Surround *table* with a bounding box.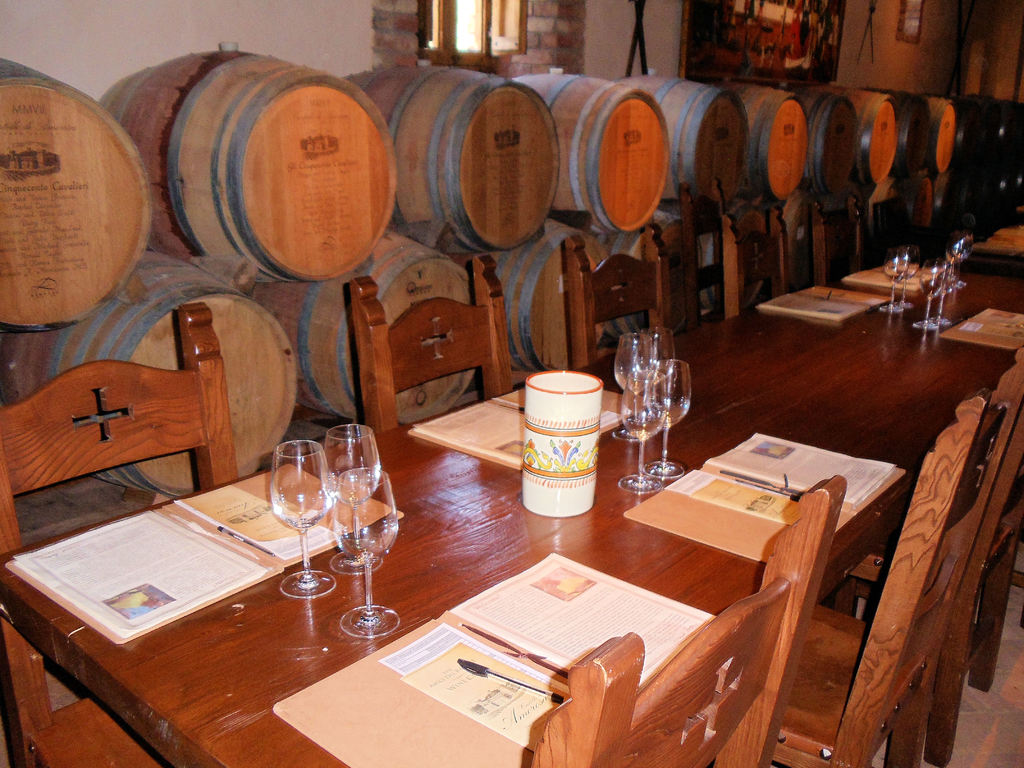
113:273:1015:754.
